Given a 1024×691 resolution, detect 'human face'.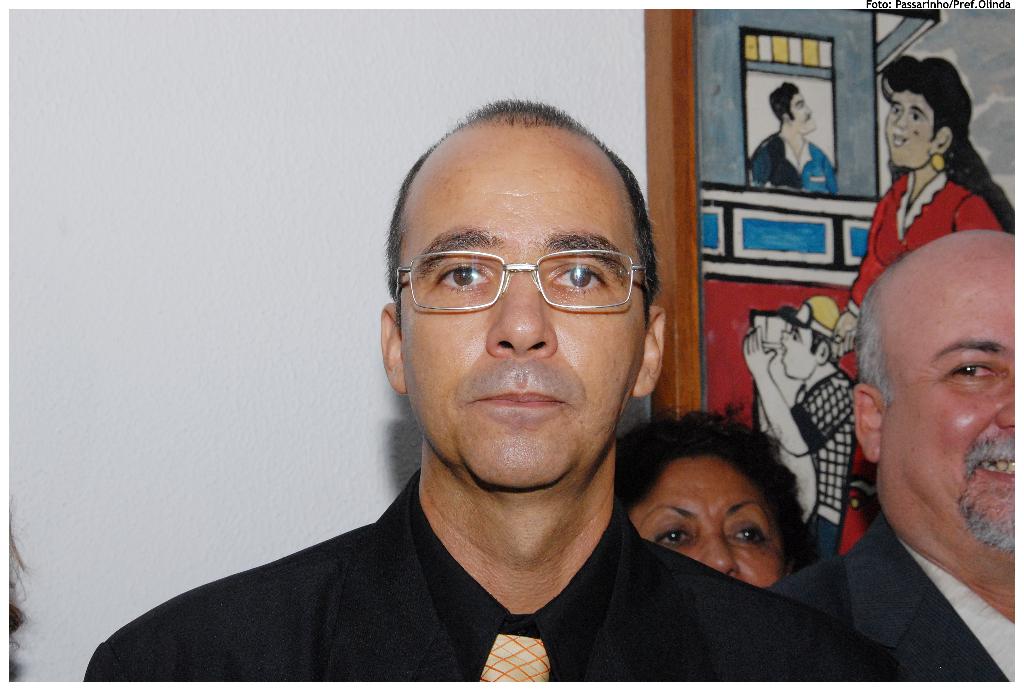
(634, 462, 787, 585).
